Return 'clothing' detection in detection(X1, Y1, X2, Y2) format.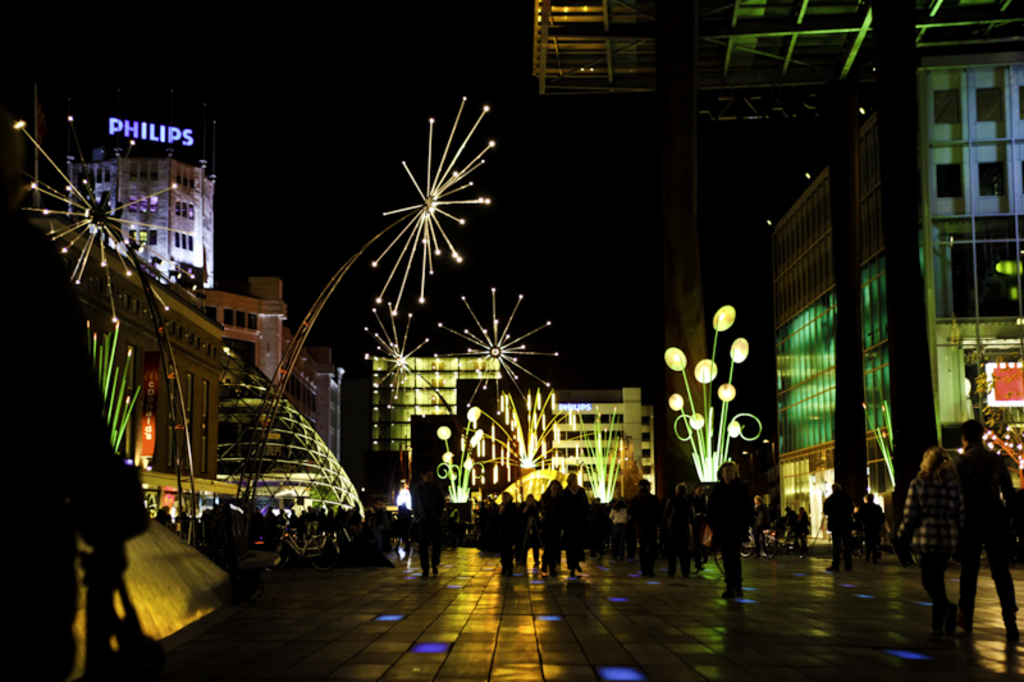
detection(701, 480, 762, 539).
